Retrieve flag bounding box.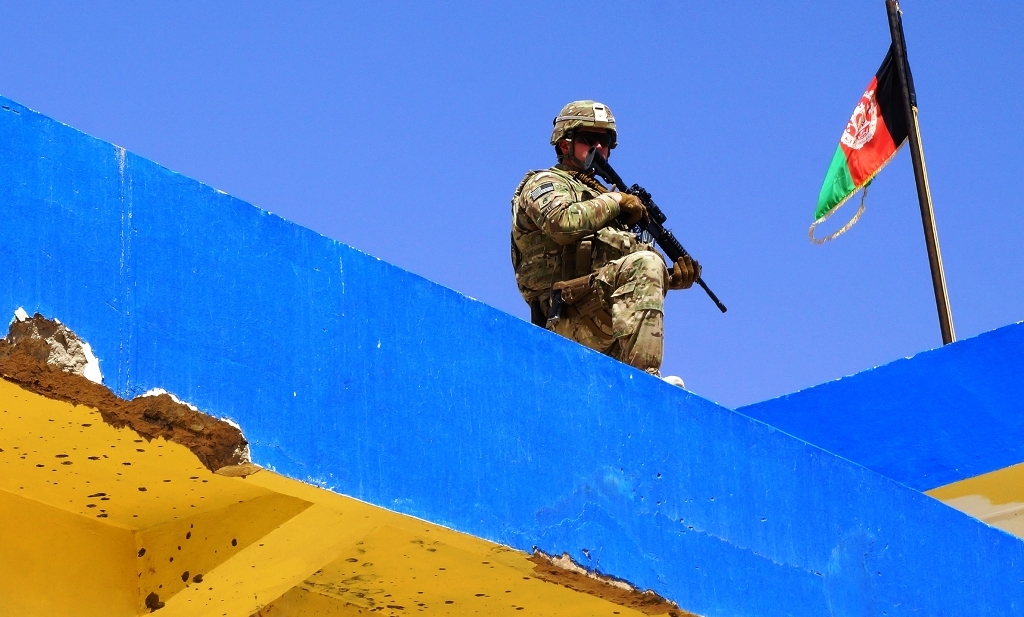
Bounding box: 819, 15, 926, 245.
